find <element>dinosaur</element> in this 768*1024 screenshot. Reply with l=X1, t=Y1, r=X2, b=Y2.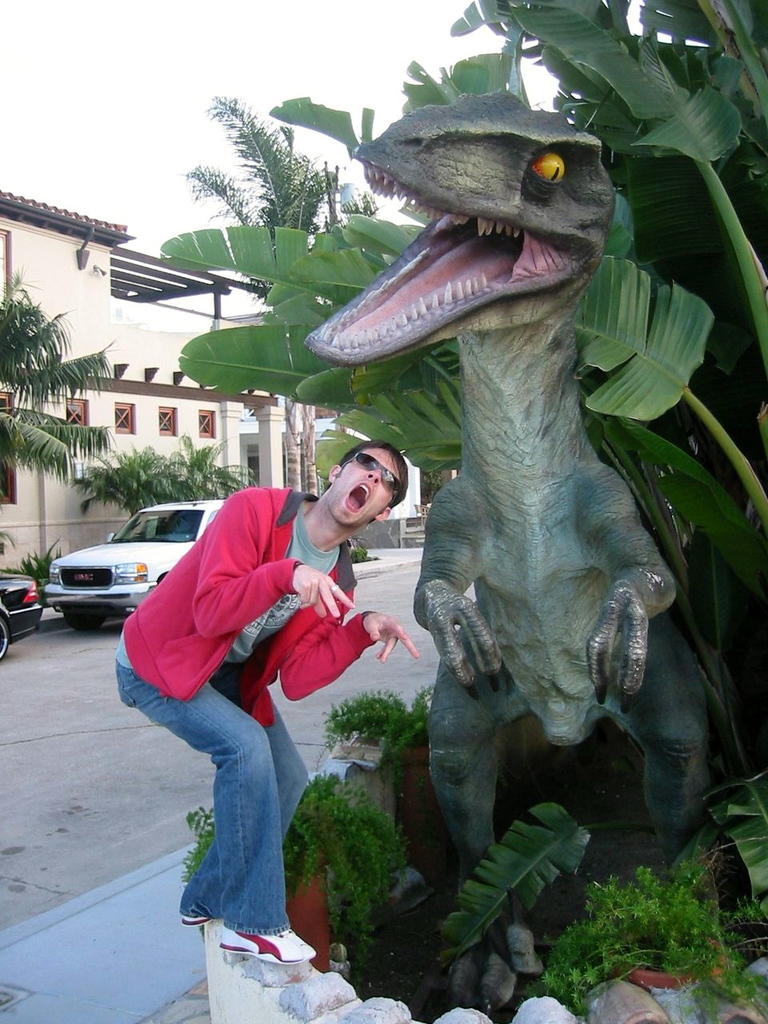
l=261, t=74, r=731, b=907.
